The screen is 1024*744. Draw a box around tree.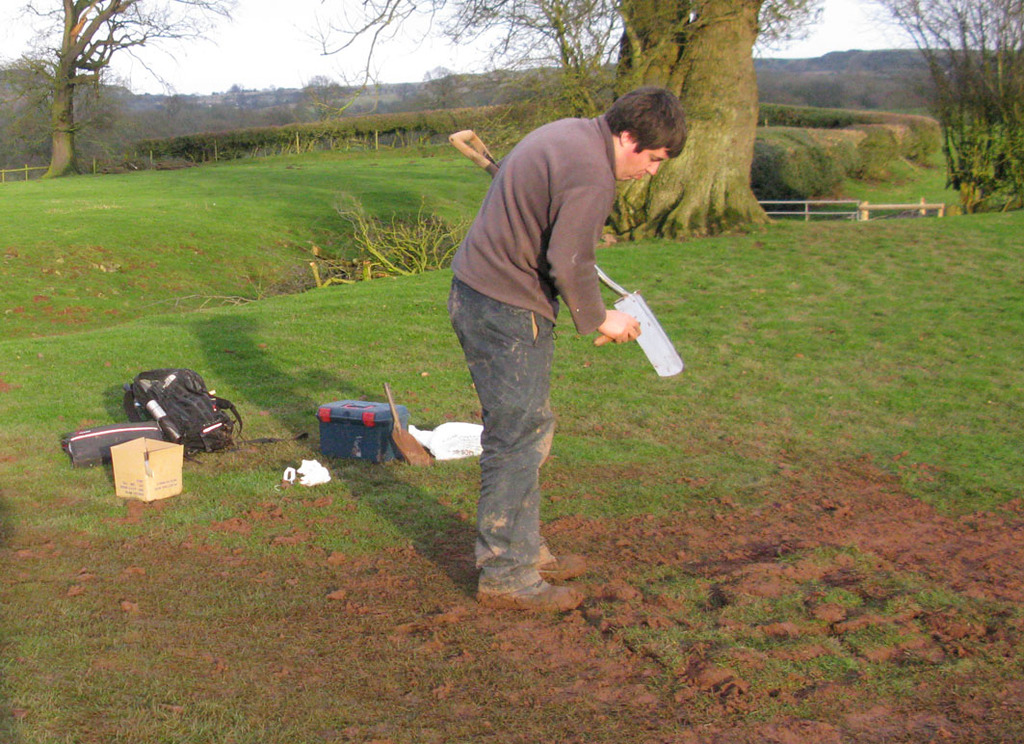
(x1=865, y1=0, x2=1023, y2=213).
